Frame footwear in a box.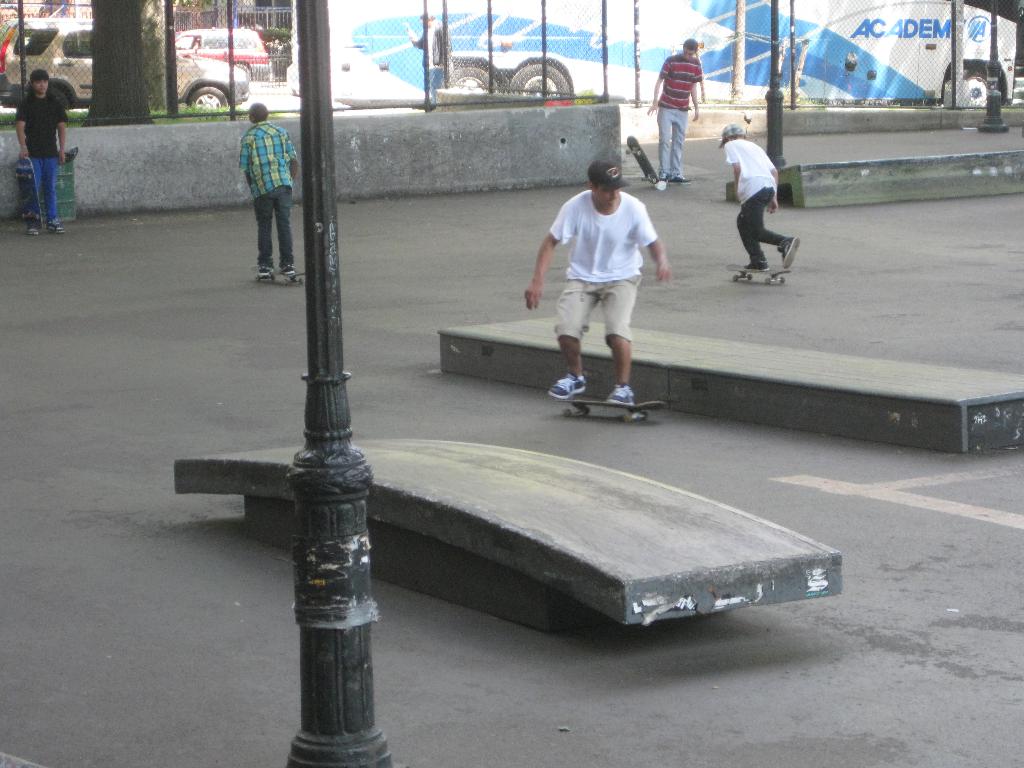
[775, 234, 803, 269].
